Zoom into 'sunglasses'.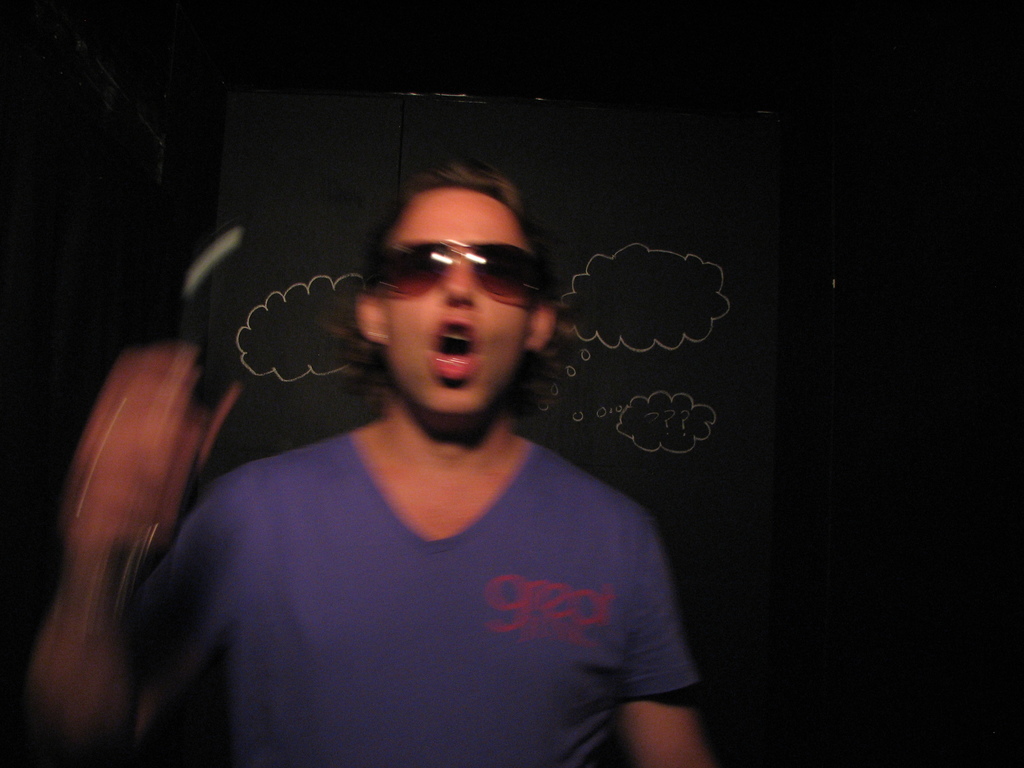
Zoom target: [left=364, top=239, right=554, bottom=320].
